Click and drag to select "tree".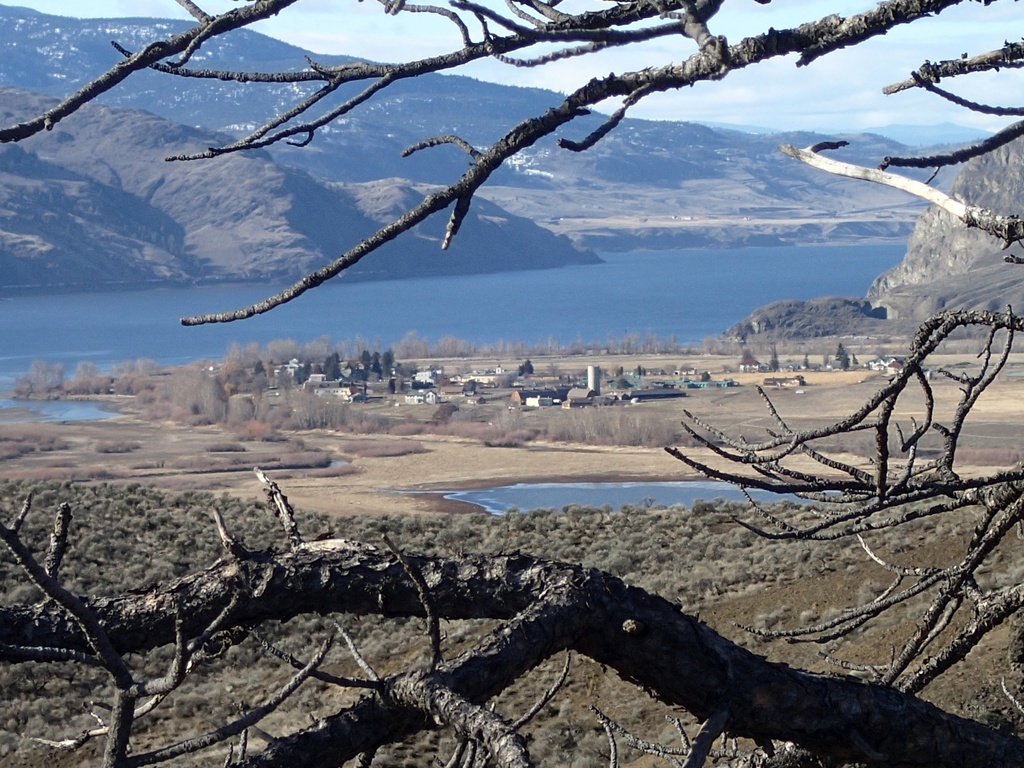
Selection: region(624, 333, 641, 354).
